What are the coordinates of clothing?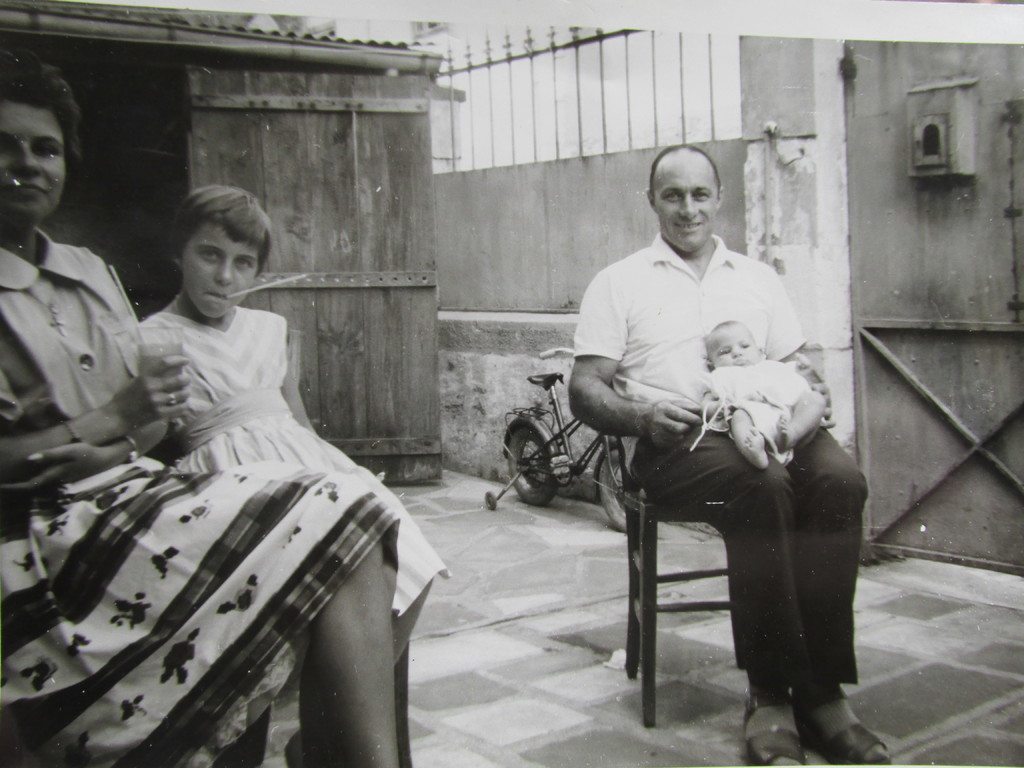
<region>123, 294, 461, 631</region>.
